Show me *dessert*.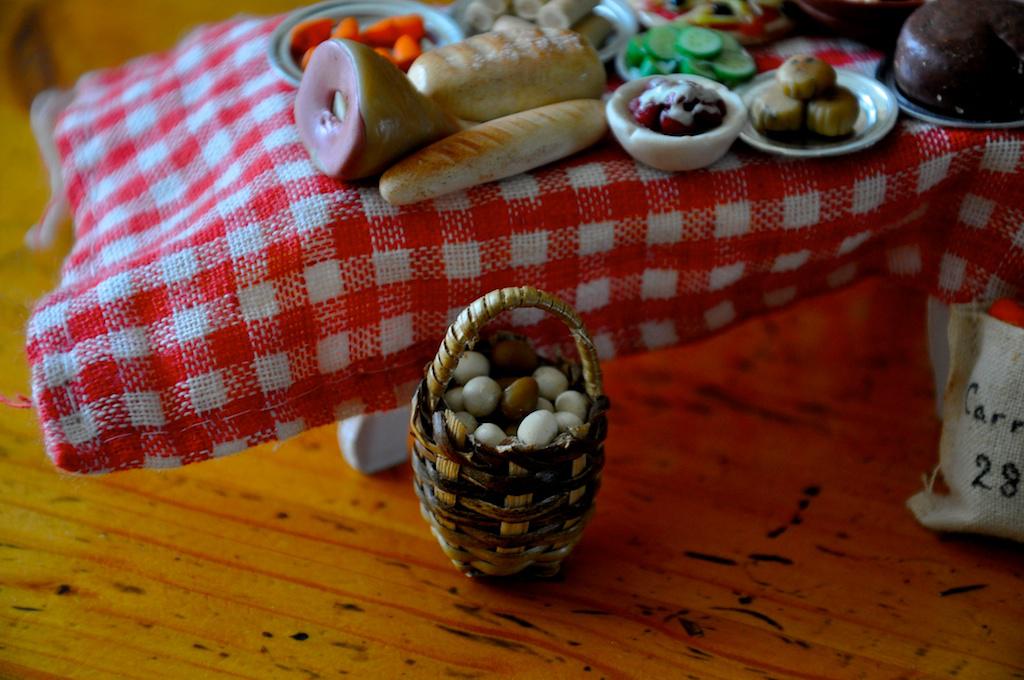
*dessert* is here: [383, 98, 610, 205].
